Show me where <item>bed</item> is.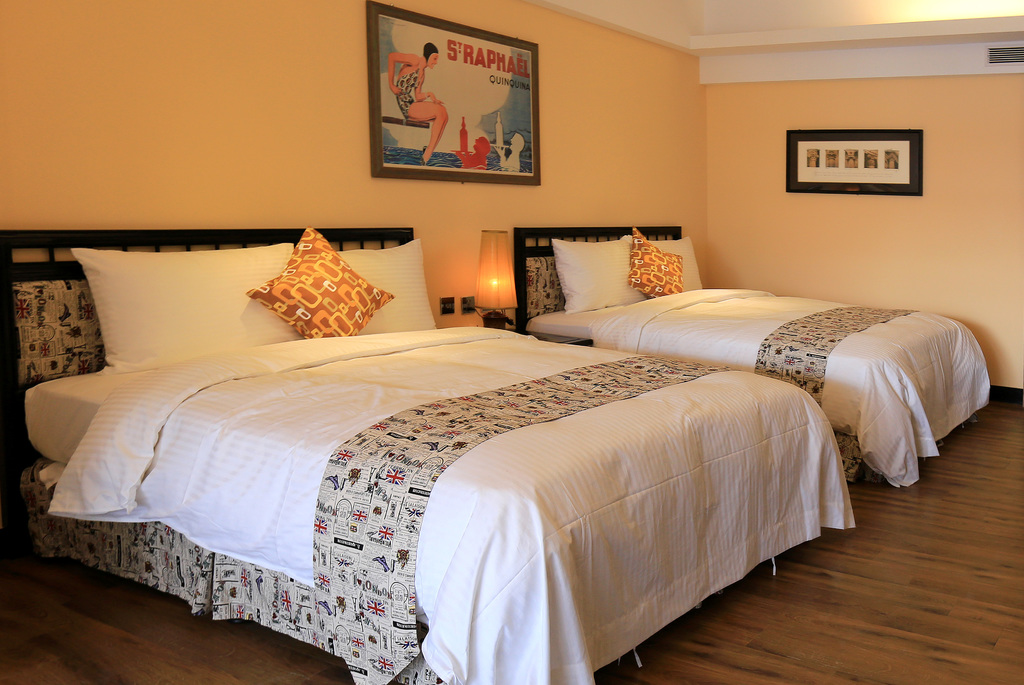
<item>bed</item> is at {"x1": 513, "y1": 222, "x2": 995, "y2": 498}.
